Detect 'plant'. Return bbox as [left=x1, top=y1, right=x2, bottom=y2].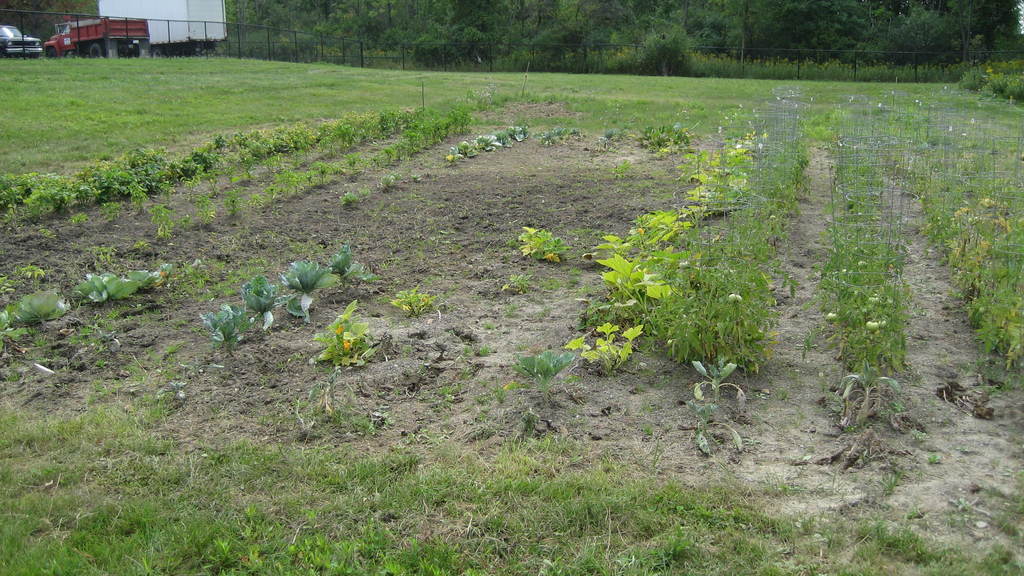
[left=998, top=79, right=1023, bottom=109].
